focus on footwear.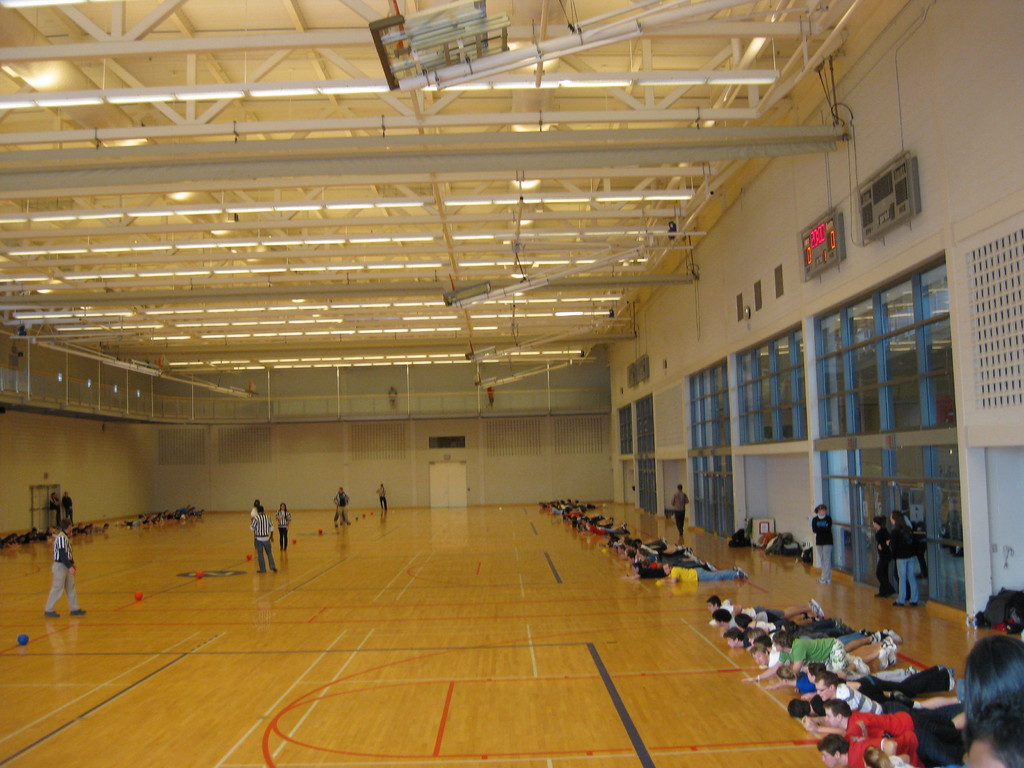
Focused at locate(686, 546, 695, 556).
